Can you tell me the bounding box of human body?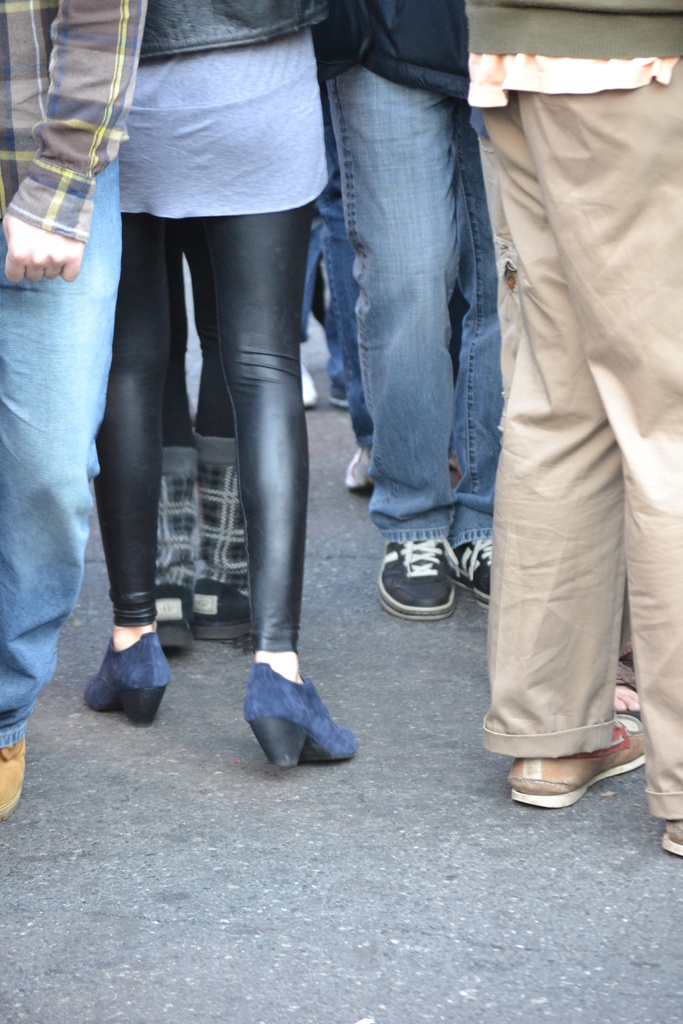
(x1=77, y1=0, x2=434, y2=733).
